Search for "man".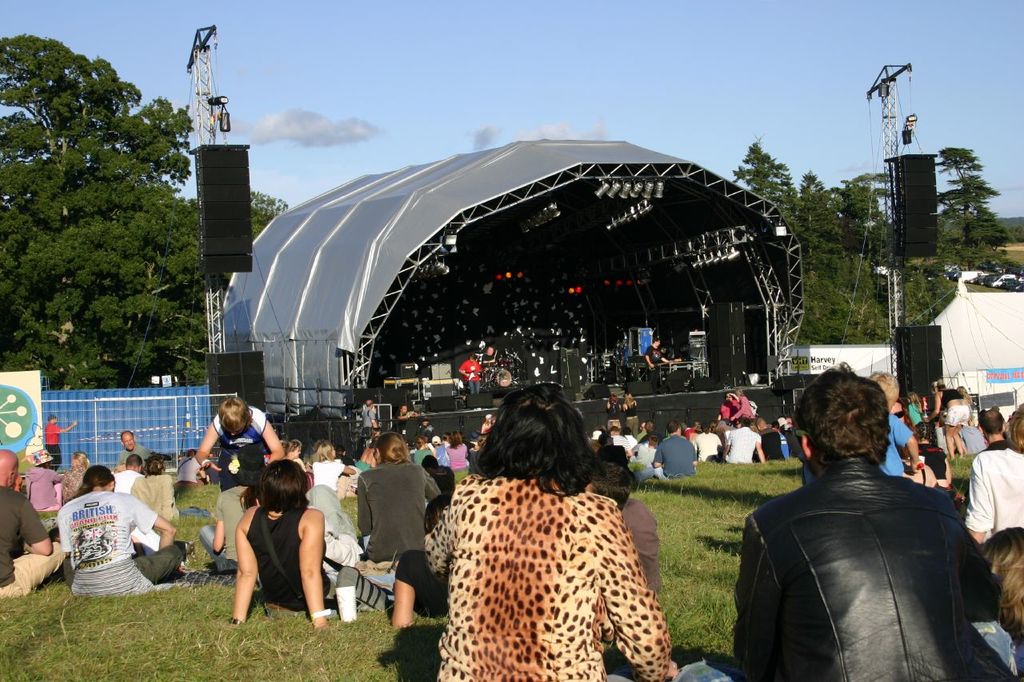
Found at <box>723,417,766,465</box>.
